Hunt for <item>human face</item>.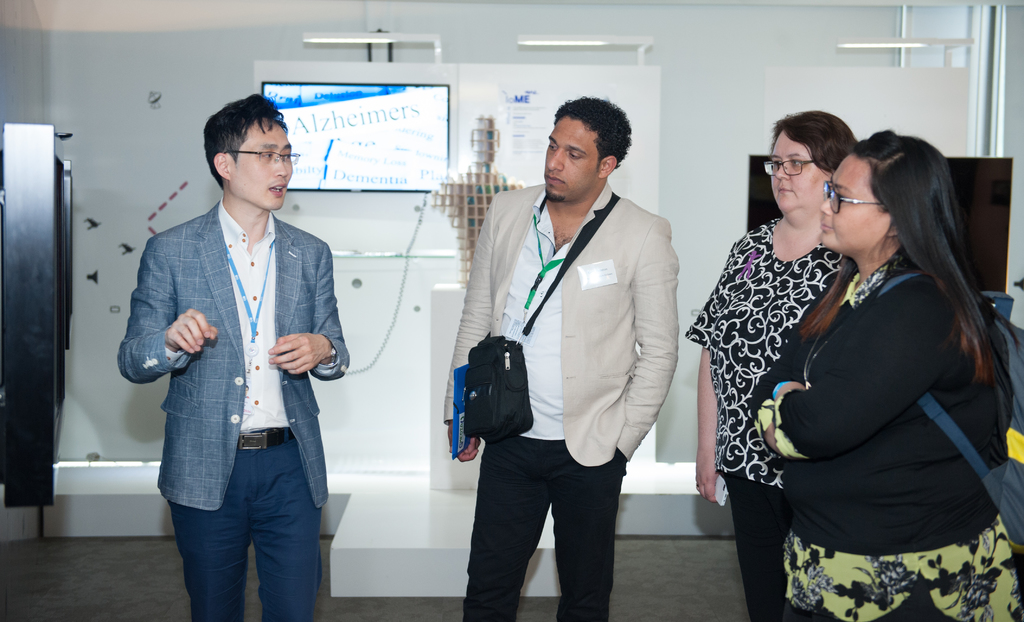
Hunted down at region(770, 128, 824, 215).
